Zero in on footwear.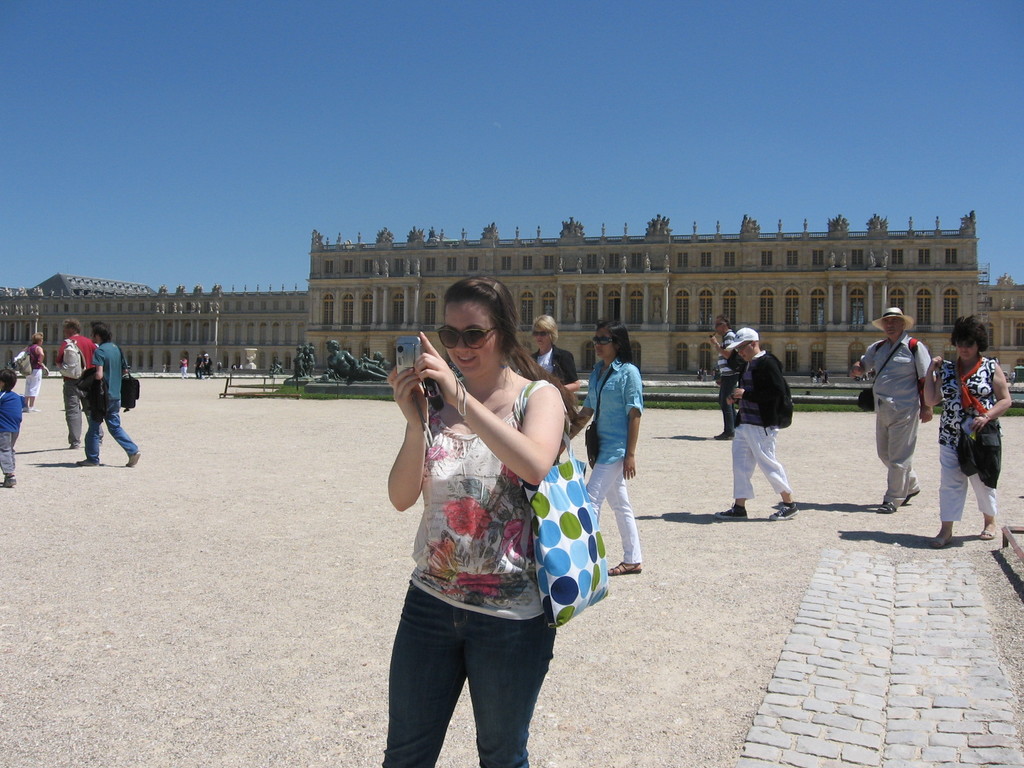
Zeroed in: l=768, t=502, r=800, b=522.
